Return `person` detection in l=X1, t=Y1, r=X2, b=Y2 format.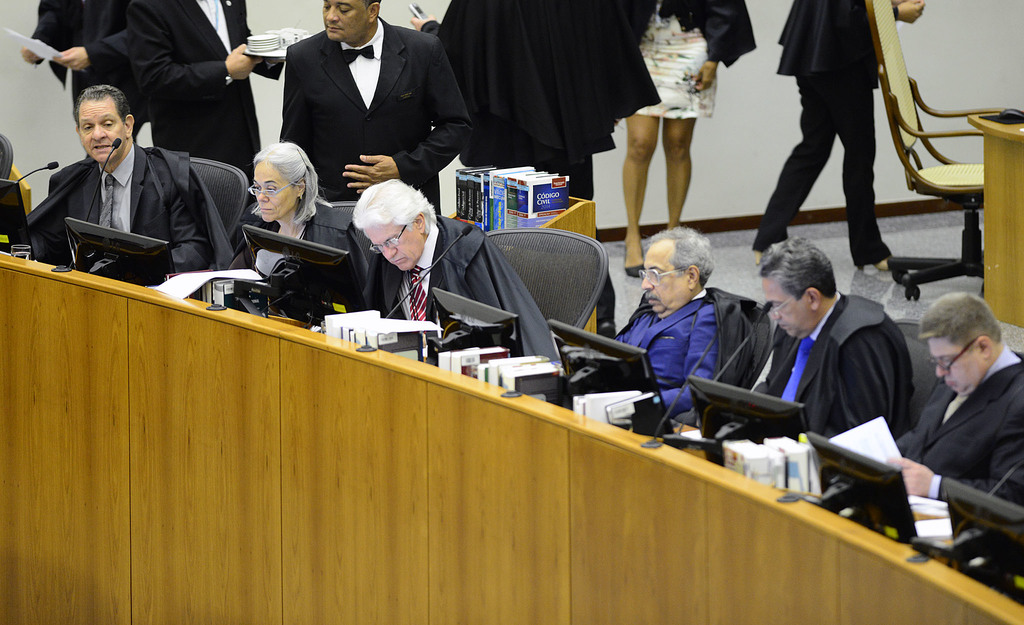
l=895, t=291, r=1023, b=509.
